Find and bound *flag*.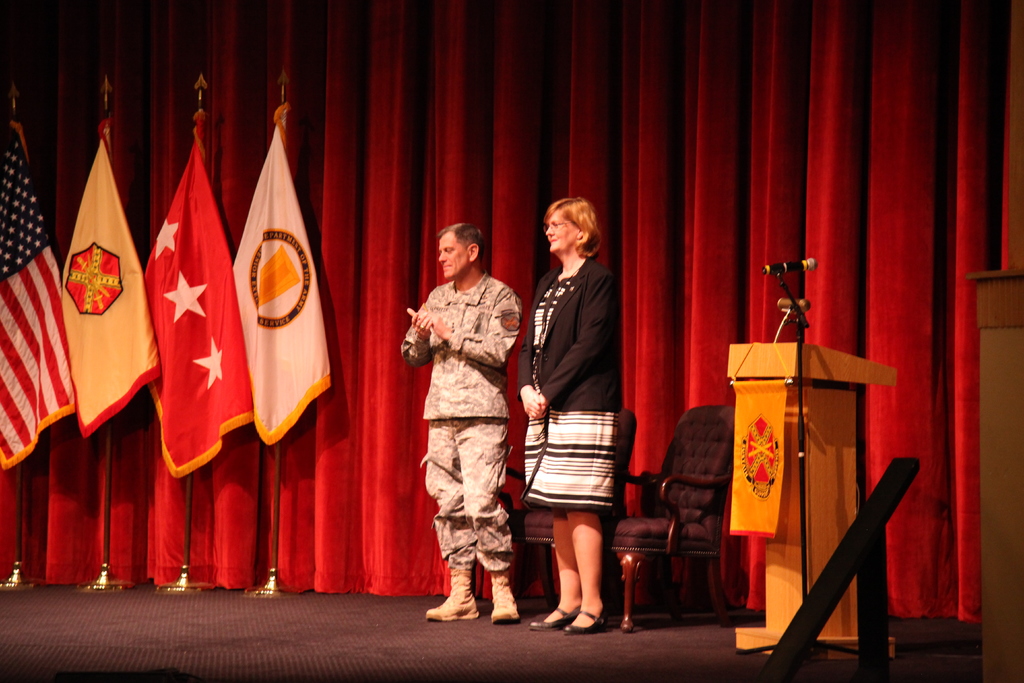
Bound: (x1=225, y1=100, x2=336, y2=447).
